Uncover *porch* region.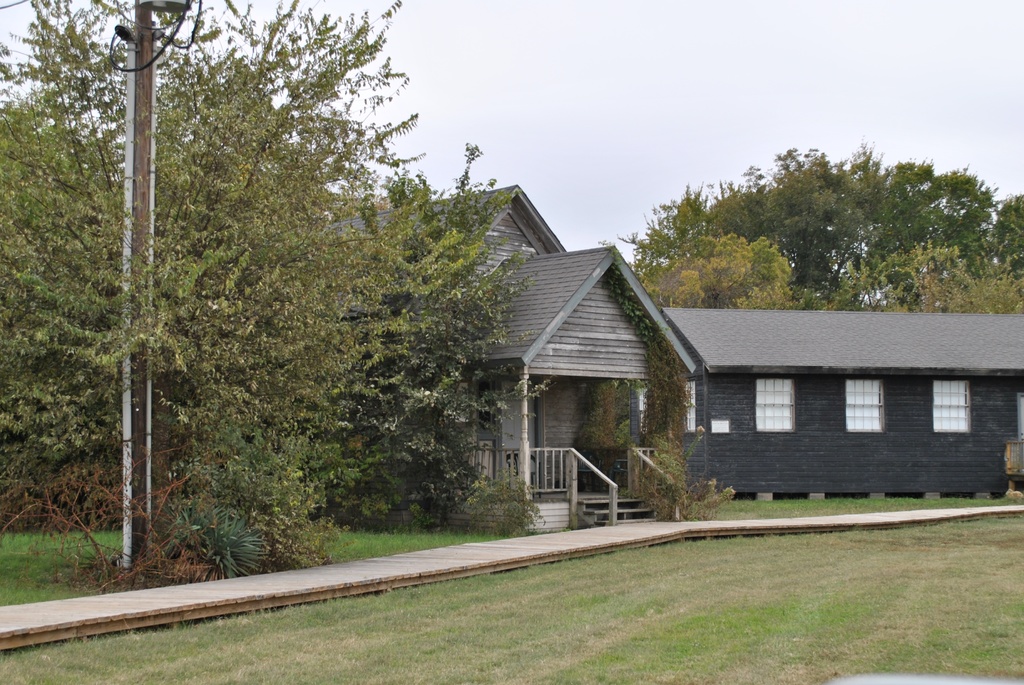
Uncovered: 440,433,712,530.
